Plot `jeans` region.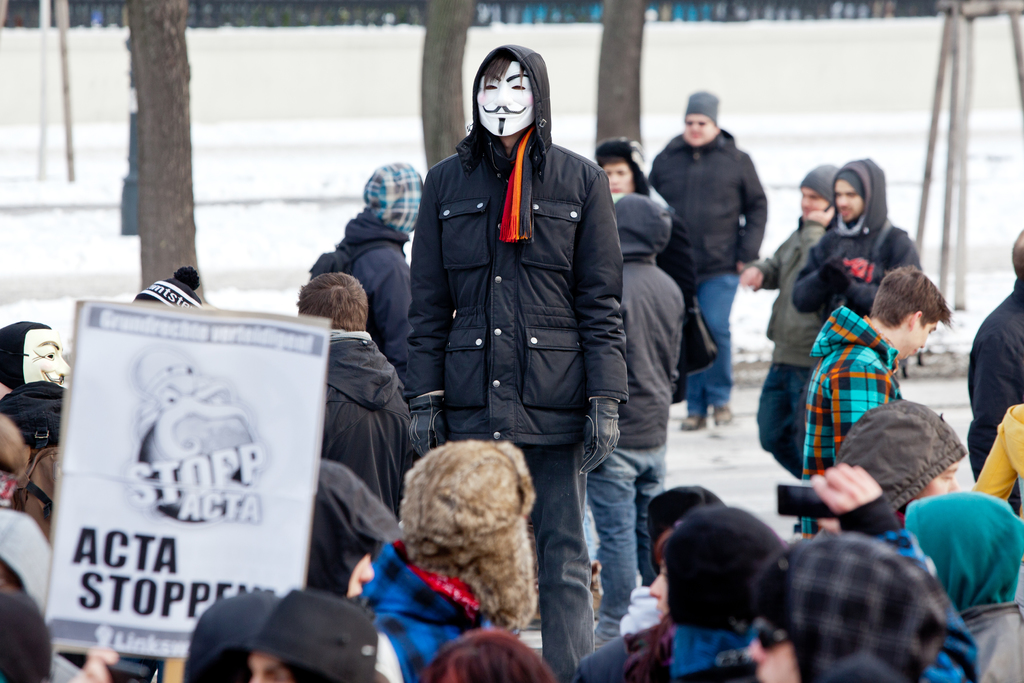
Plotted at x1=522, y1=454, x2=601, y2=672.
